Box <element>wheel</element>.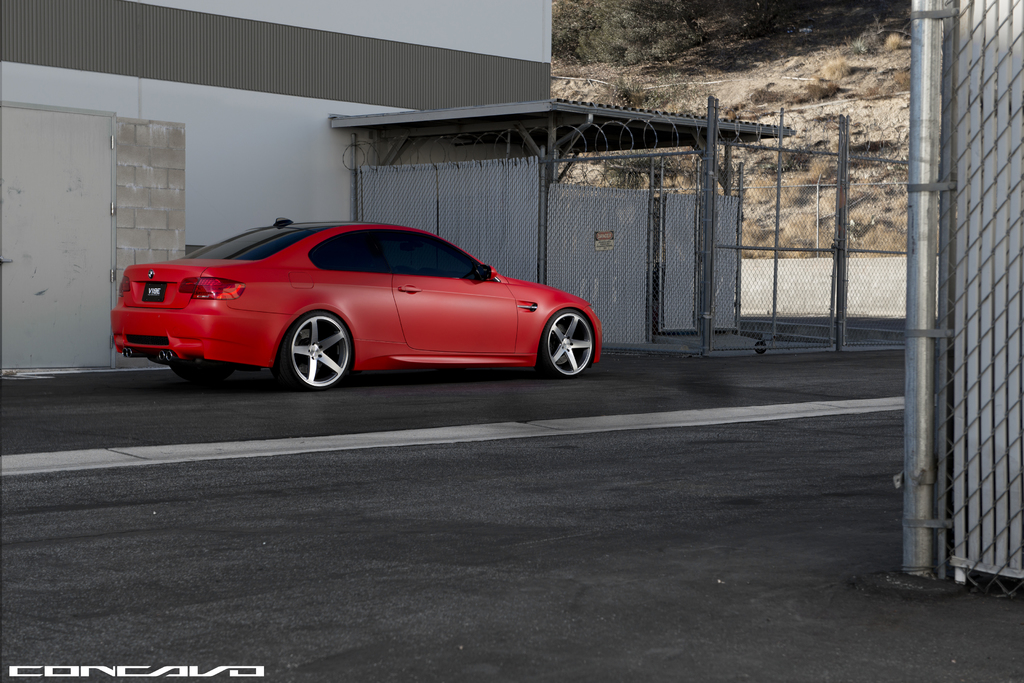
l=539, t=311, r=596, b=378.
